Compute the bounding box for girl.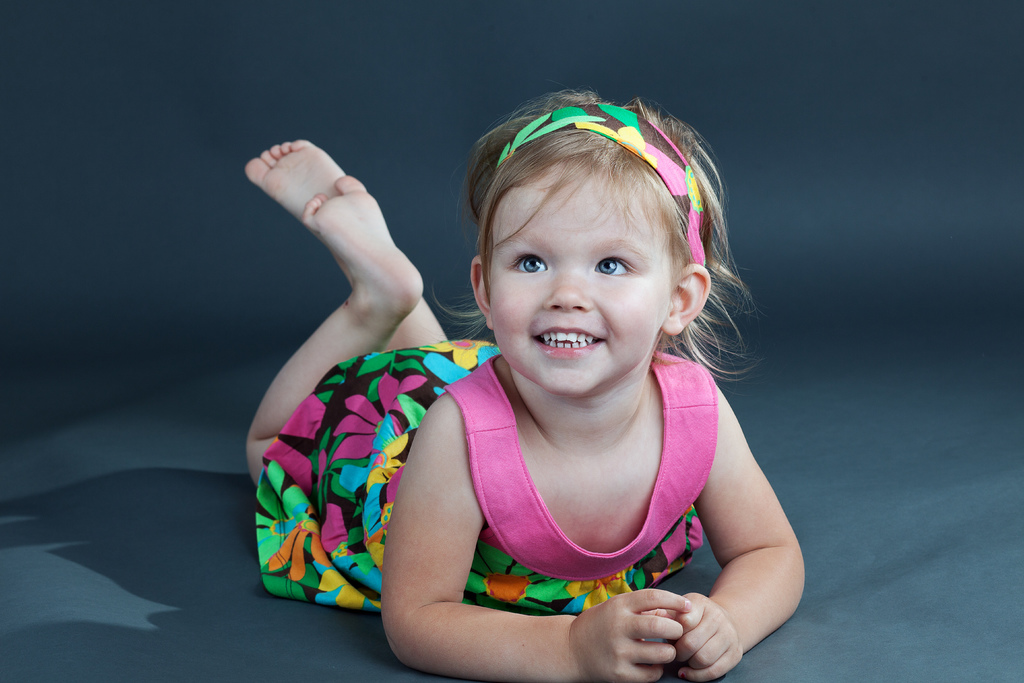
BBox(240, 88, 806, 682).
